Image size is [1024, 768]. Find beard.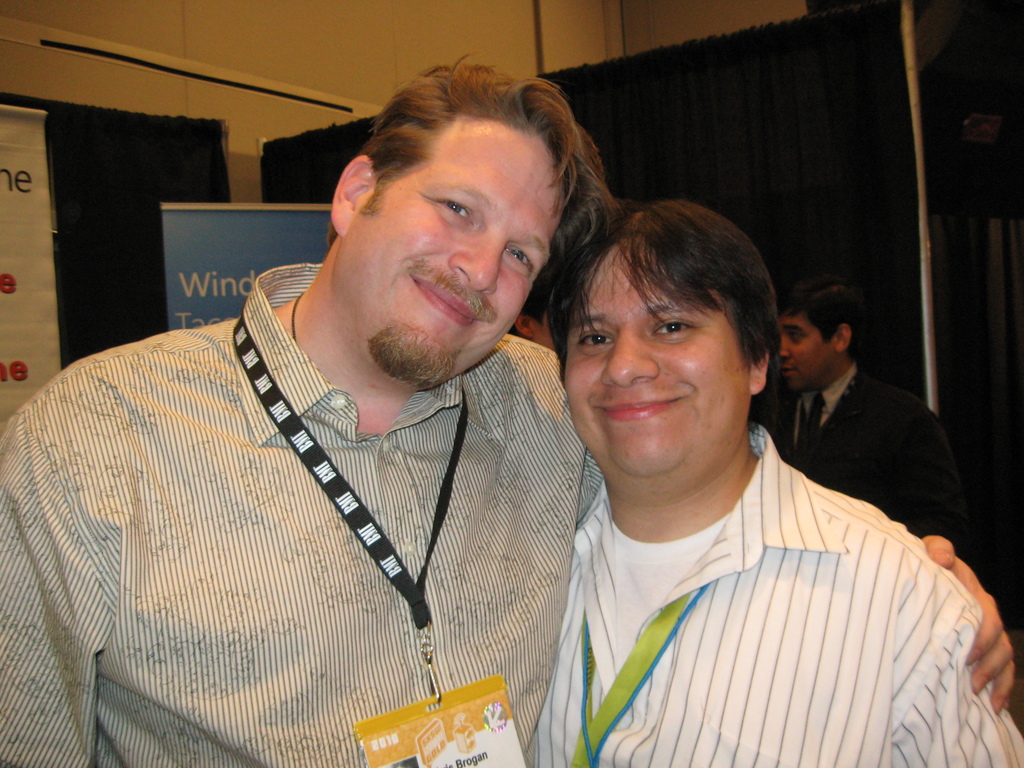
(366, 319, 456, 393).
